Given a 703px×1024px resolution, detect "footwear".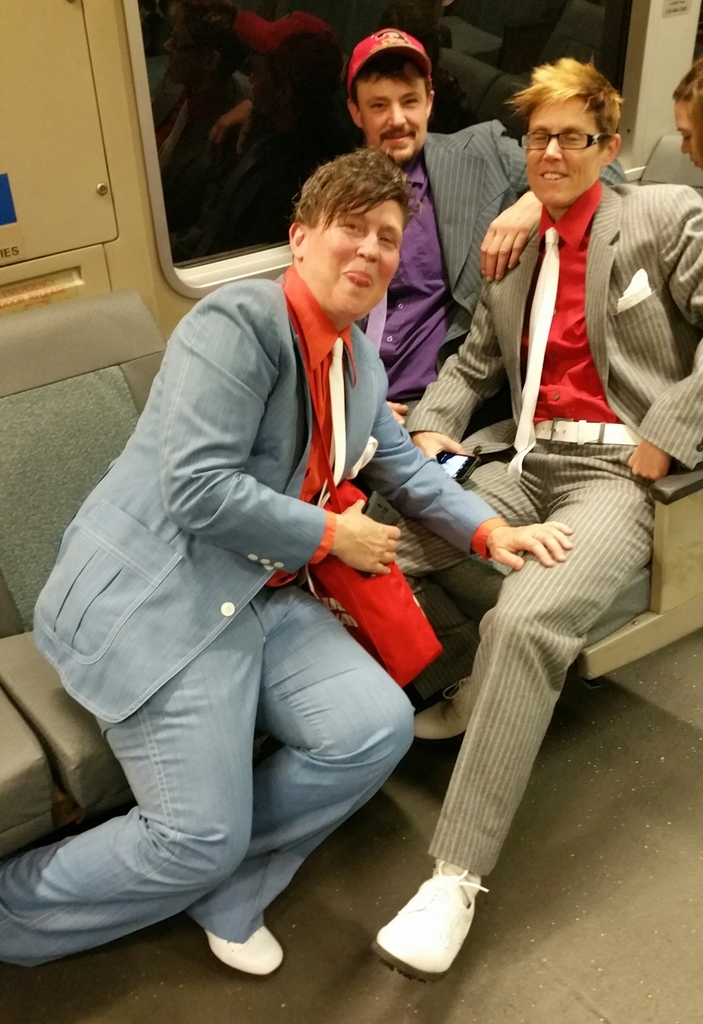
[left=371, top=860, right=499, bottom=988].
